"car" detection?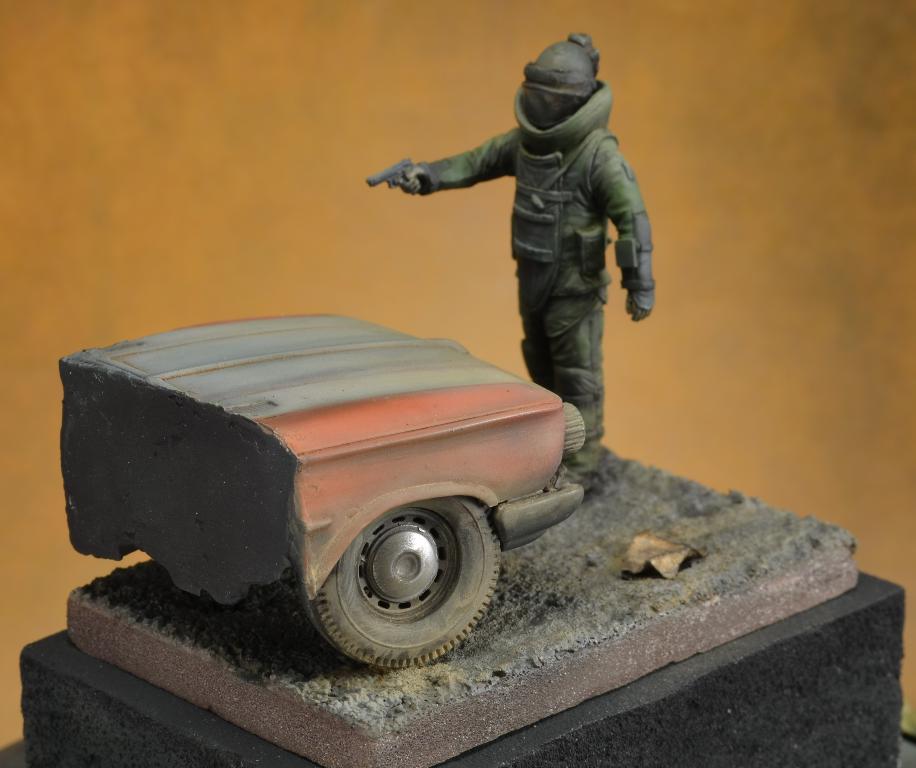
region(62, 344, 590, 664)
